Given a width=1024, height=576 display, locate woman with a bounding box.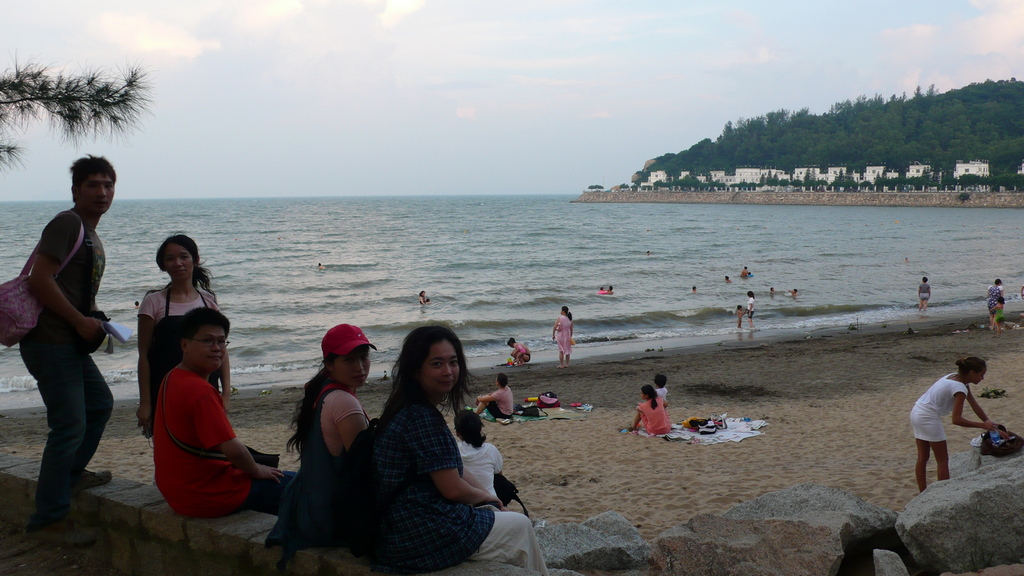
Located: (355, 310, 504, 575).
